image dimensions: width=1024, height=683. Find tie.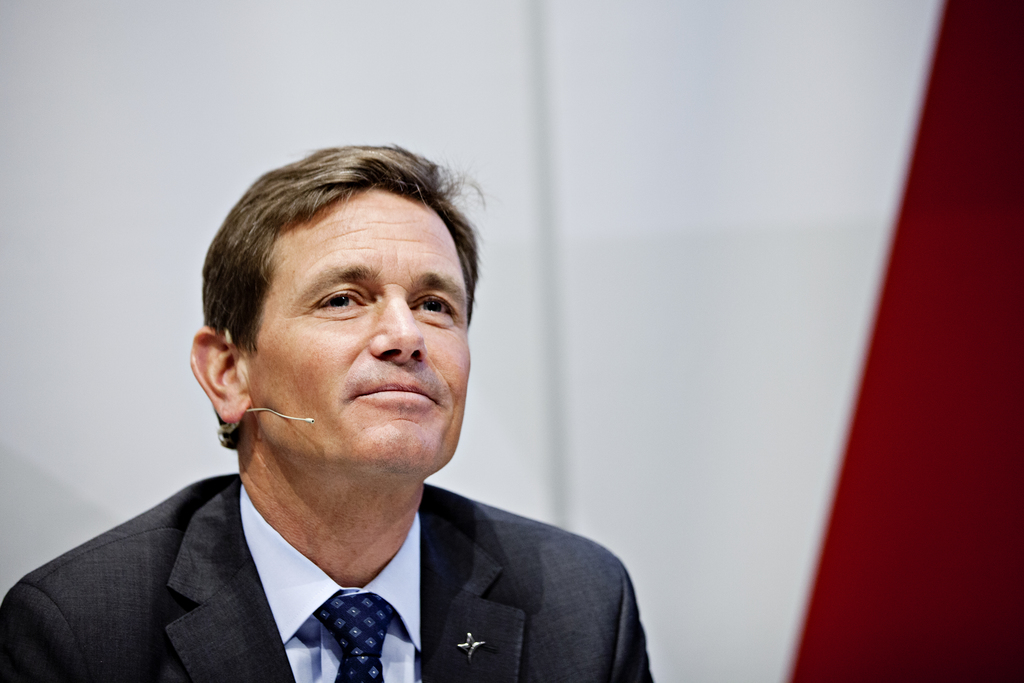
314 594 398 682.
